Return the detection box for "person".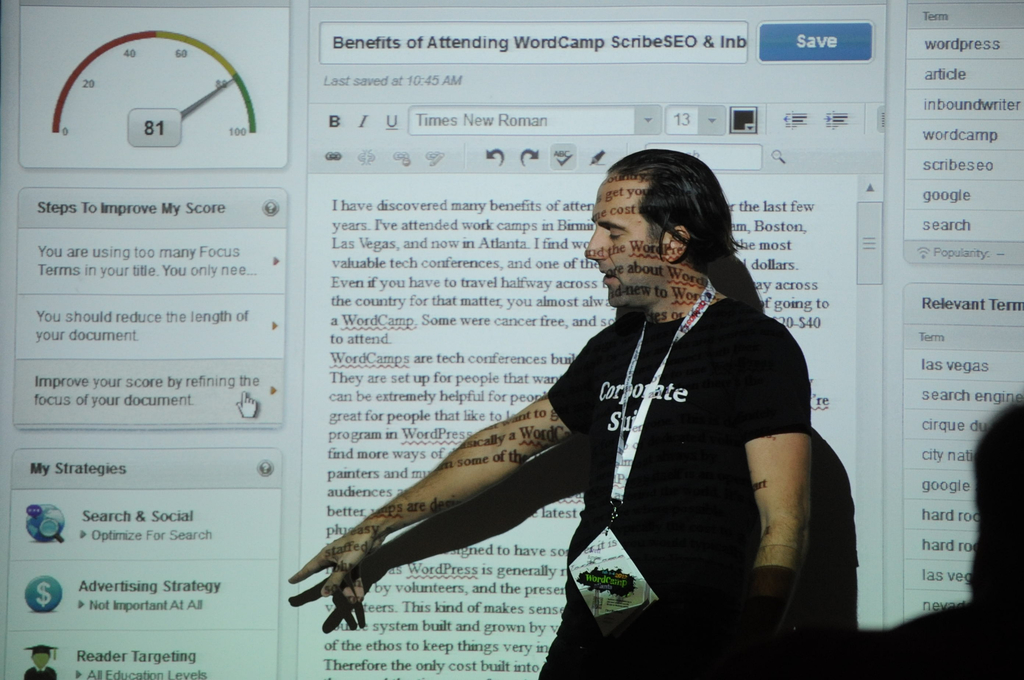
850 390 1023 676.
